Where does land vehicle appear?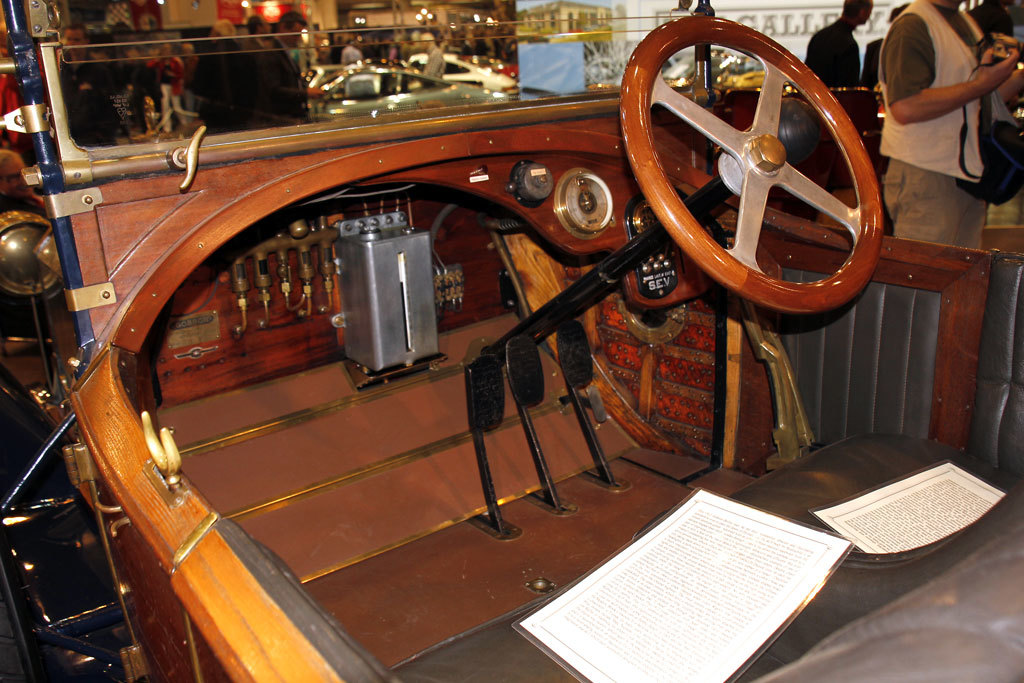
Appears at <box>414,51,514,94</box>.
